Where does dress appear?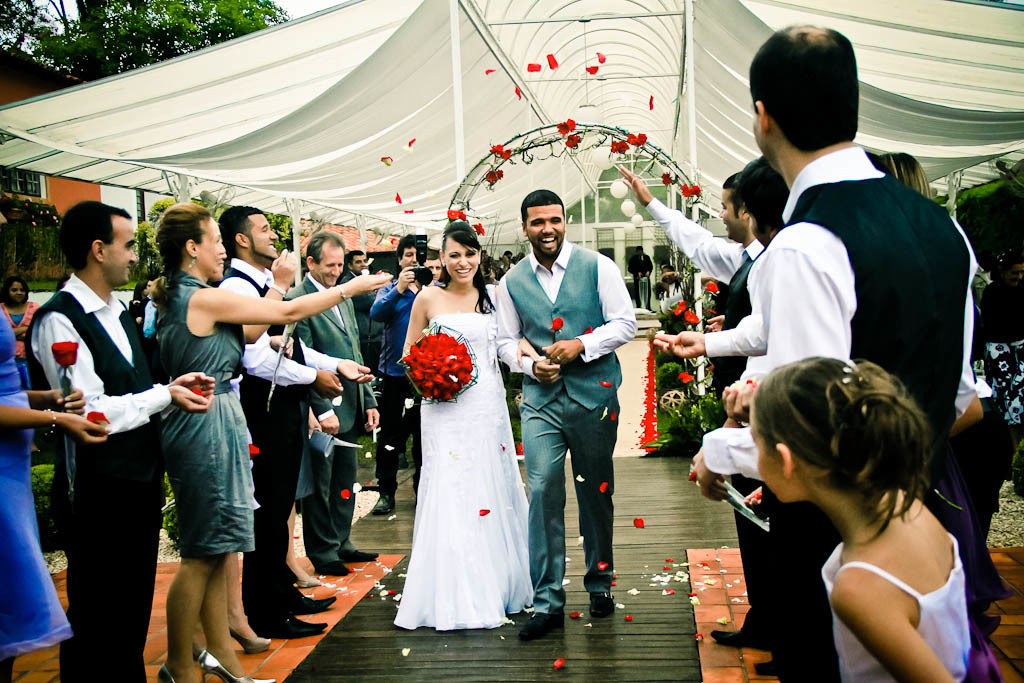
Appears at crop(379, 279, 526, 584).
